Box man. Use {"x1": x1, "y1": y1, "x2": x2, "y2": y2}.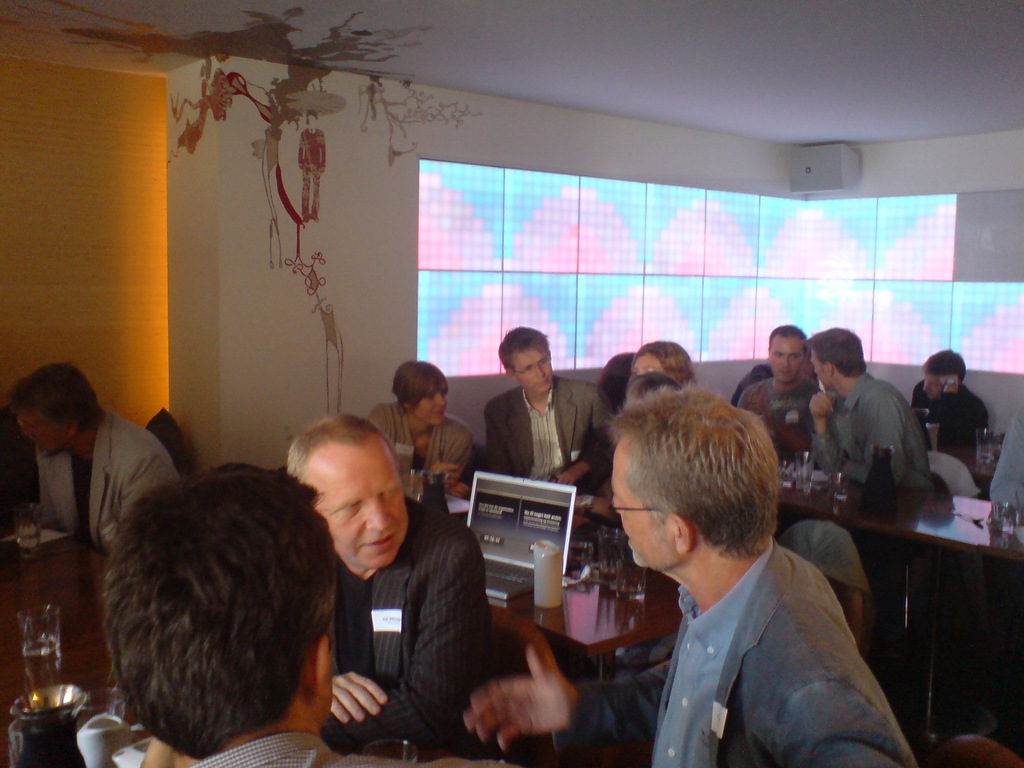
{"x1": 991, "y1": 404, "x2": 1023, "y2": 515}.
